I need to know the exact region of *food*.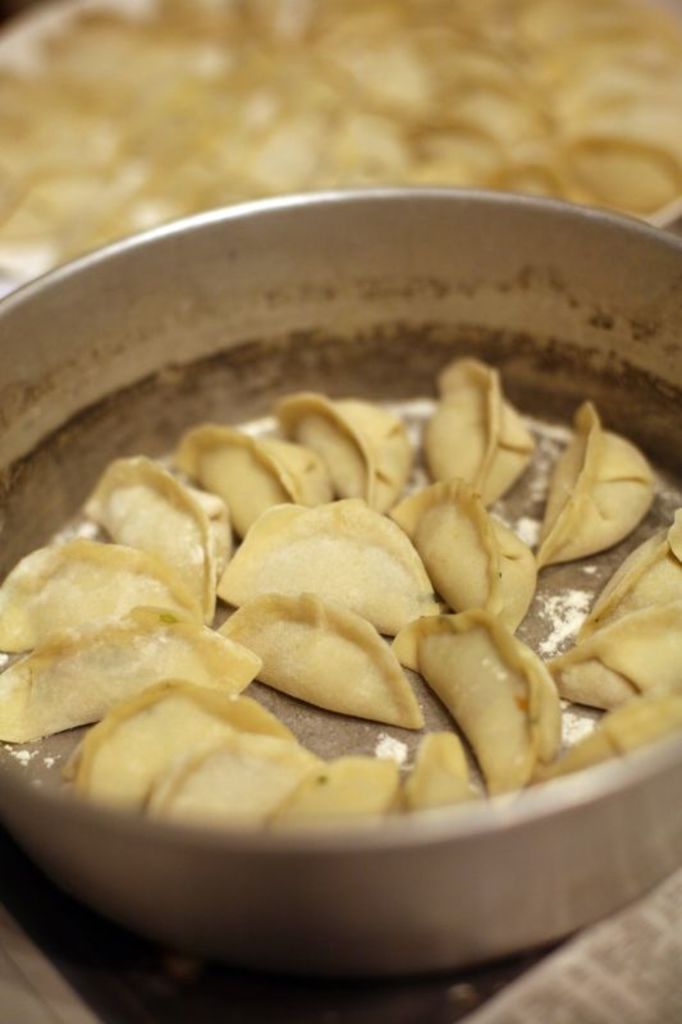
Region: (171, 417, 335, 538).
